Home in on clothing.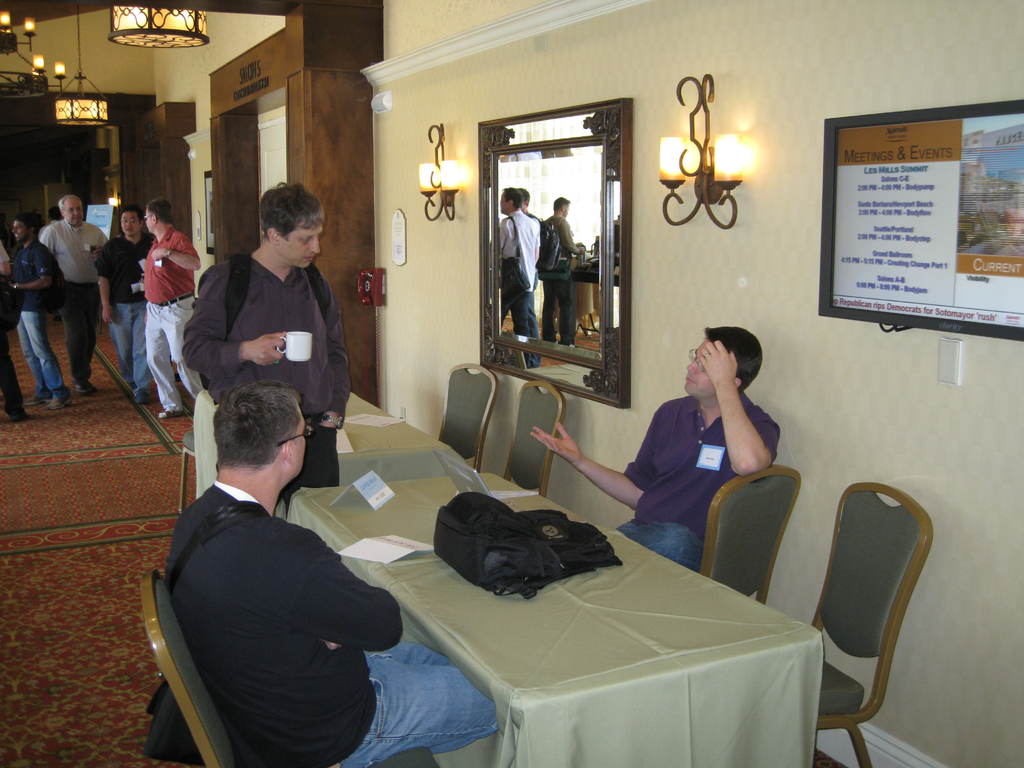
Homed in at 549,218,572,335.
